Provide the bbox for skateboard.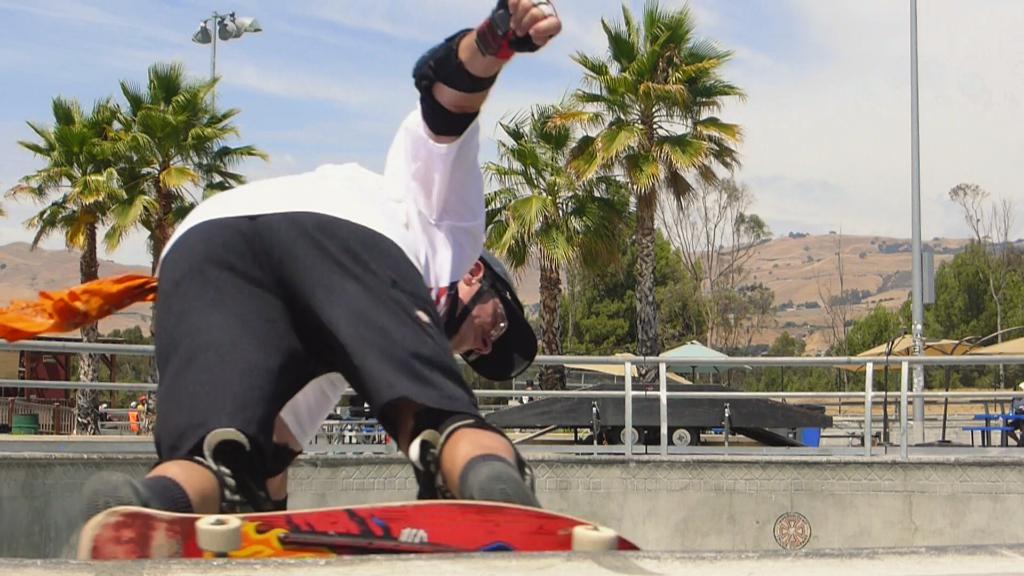
detection(74, 500, 641, 560).
